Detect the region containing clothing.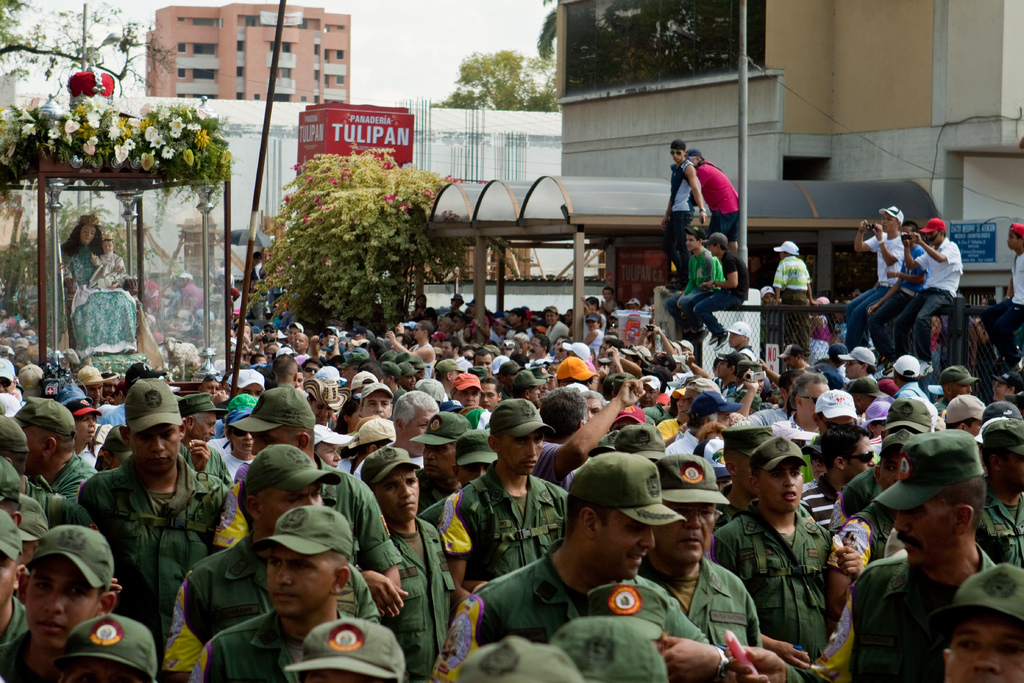
x1=62, y1=247, x2=113, y2=331.
